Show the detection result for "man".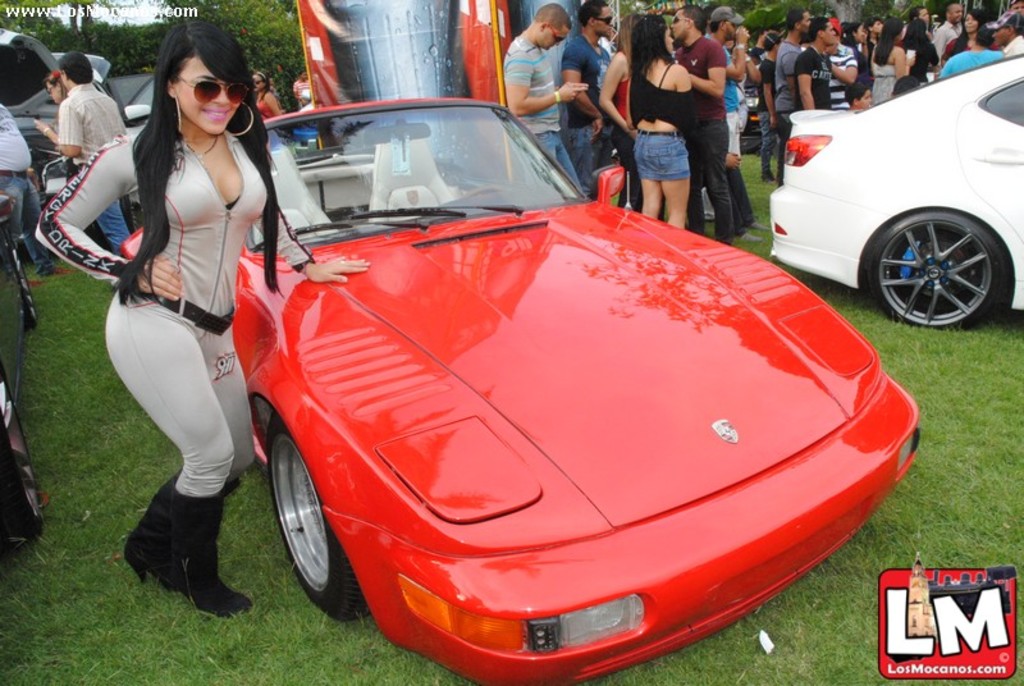
left=0, top=96, right=40, bottom=250.
